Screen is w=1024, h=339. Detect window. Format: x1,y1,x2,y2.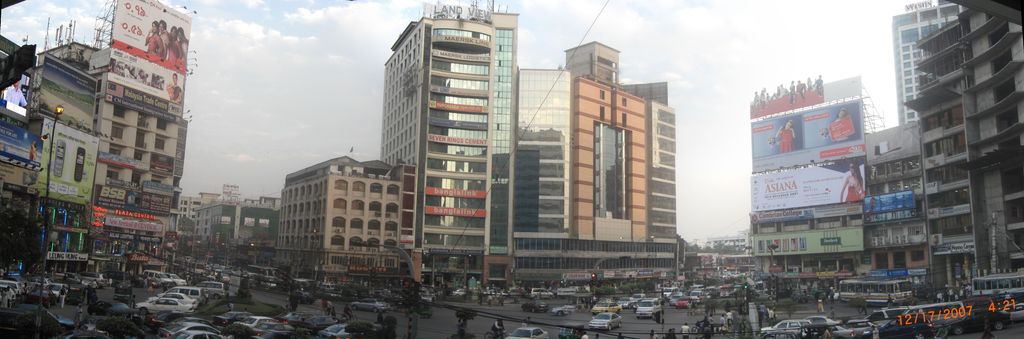
385,260,392,266.
